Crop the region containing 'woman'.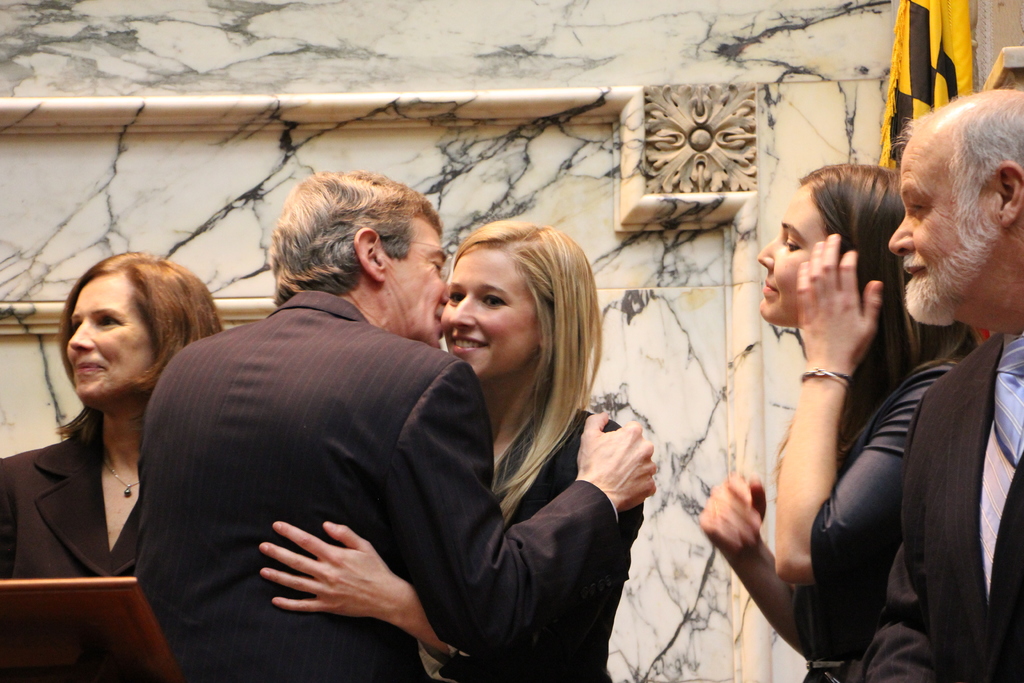
Crop region: {"x1": 0, "y1": 251, "x2": 225, "y2": 674}.
